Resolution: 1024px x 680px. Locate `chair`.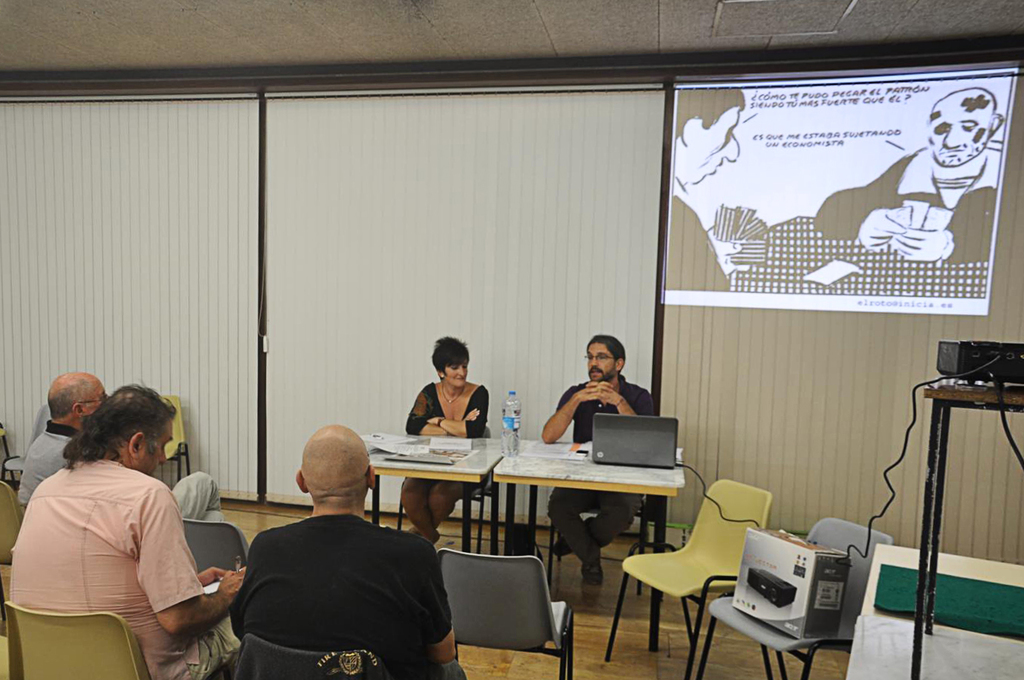
{"x1": 440, "y1": 548, "x2": 572, "y2": 670}.
